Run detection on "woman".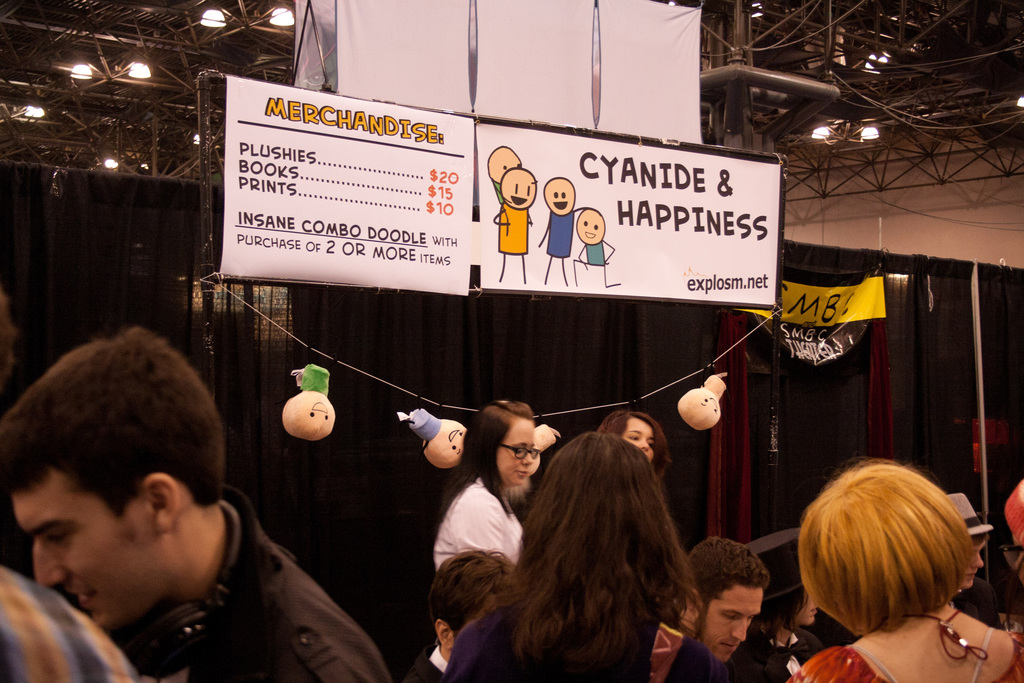
Result: {"x1": 409, "y1": 394, "x2": 526, "y2": 682}.
